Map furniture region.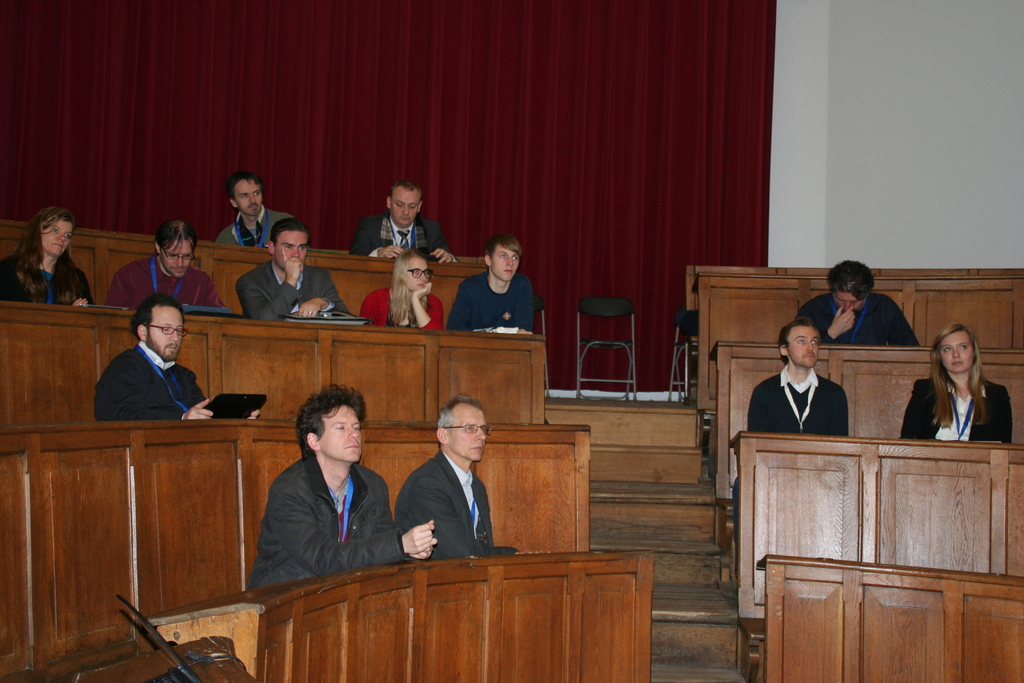
Mapped to crop(753, 548, 1023, 682).
